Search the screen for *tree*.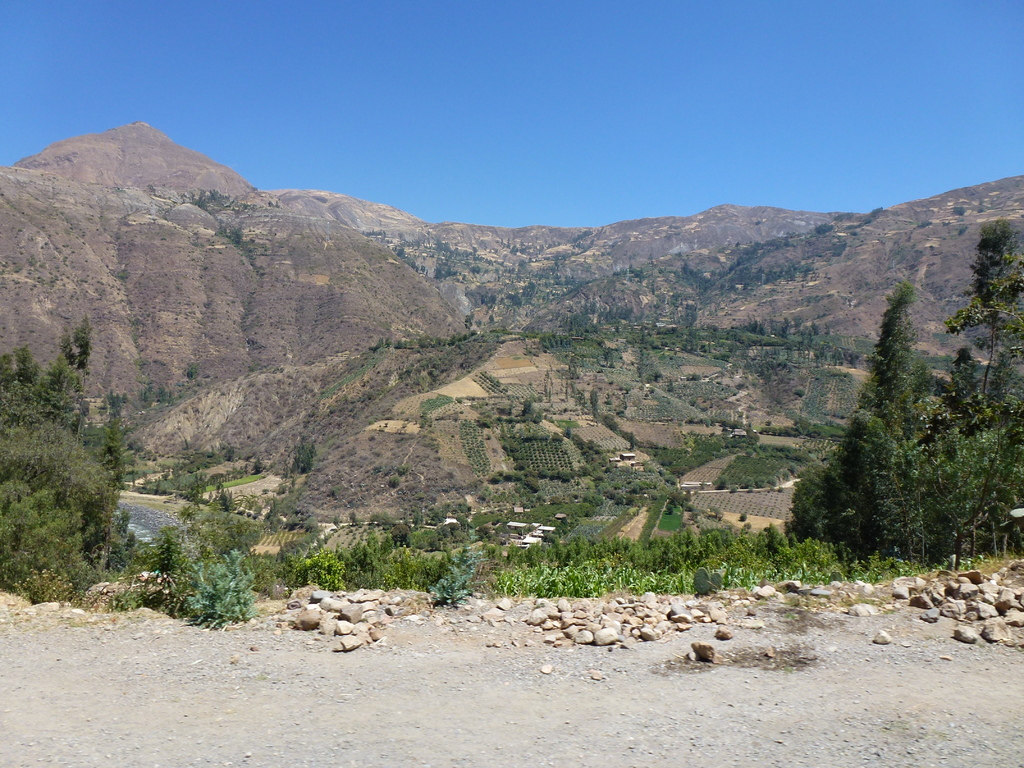
Found at (857, 426, 1014, 566).
